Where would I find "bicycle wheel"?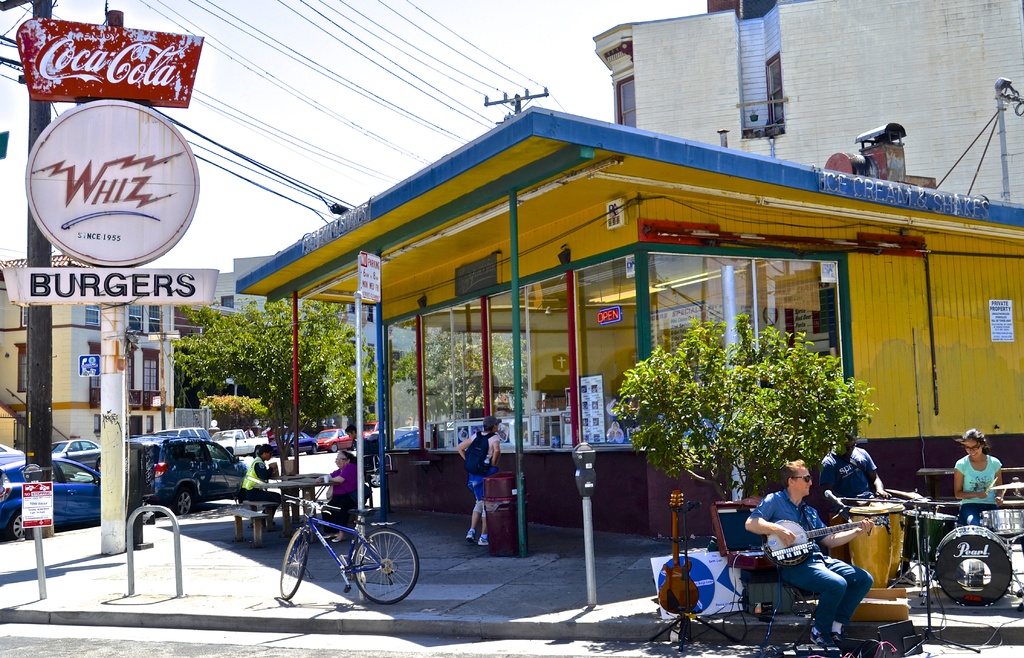
At 276,527,315,600.
